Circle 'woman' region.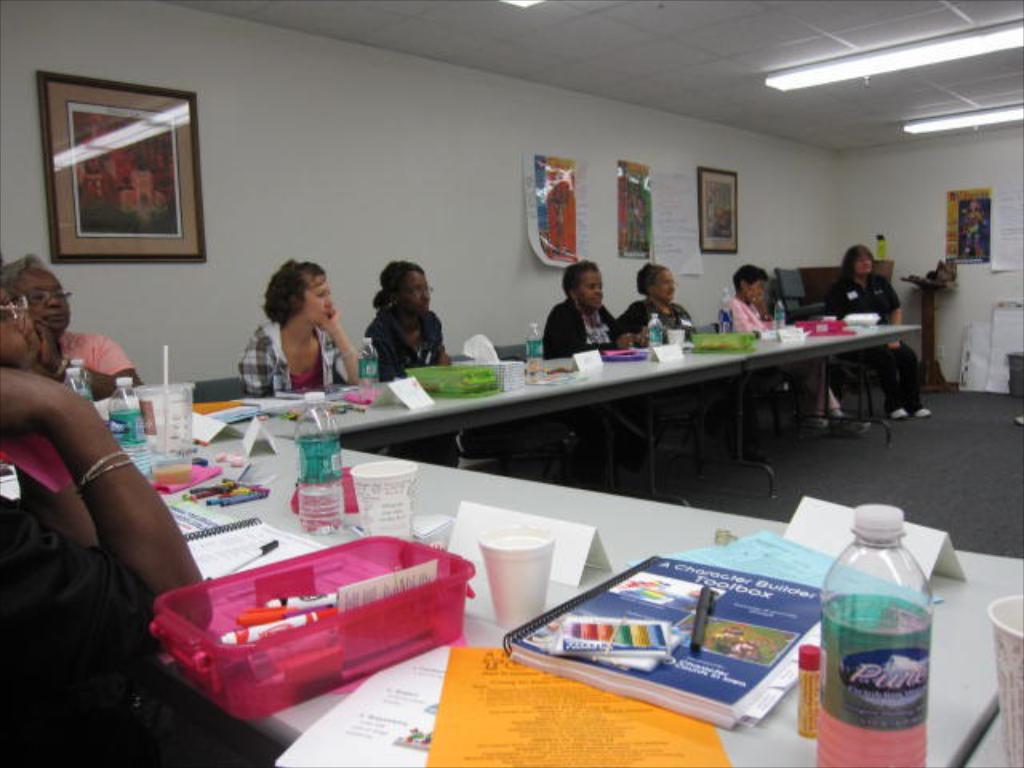
Region: x1=611, y1=256, x2=690, y2=341.
